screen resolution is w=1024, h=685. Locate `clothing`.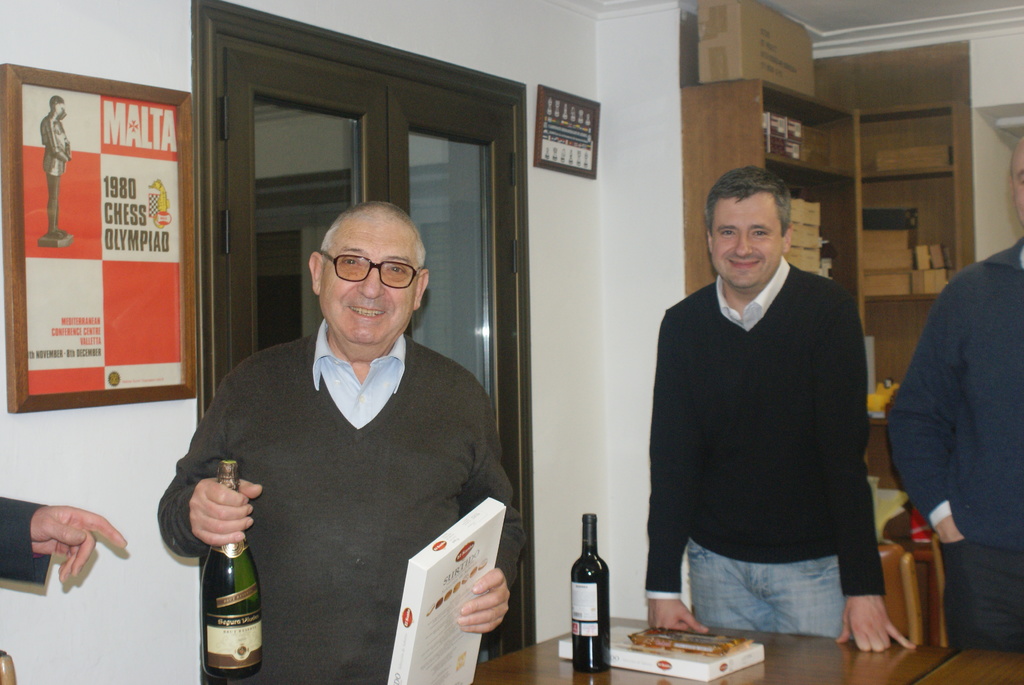
(left=171, top=272, right=499, bottom=665).
